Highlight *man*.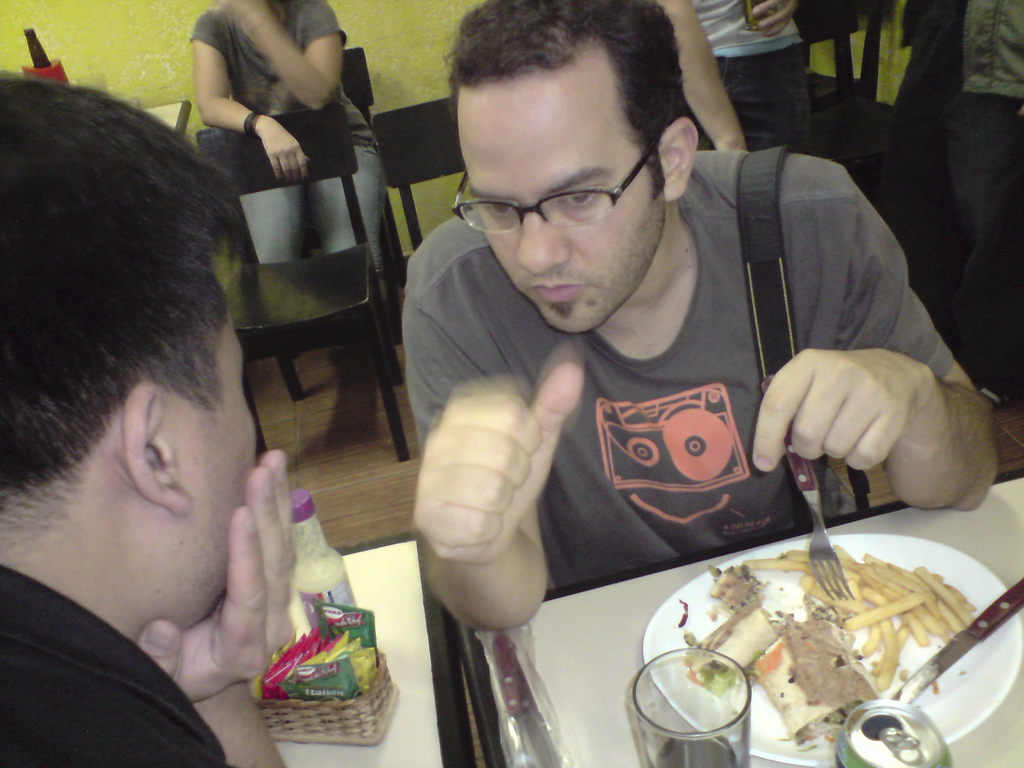
Highlighted region: (0,77,293,767).
